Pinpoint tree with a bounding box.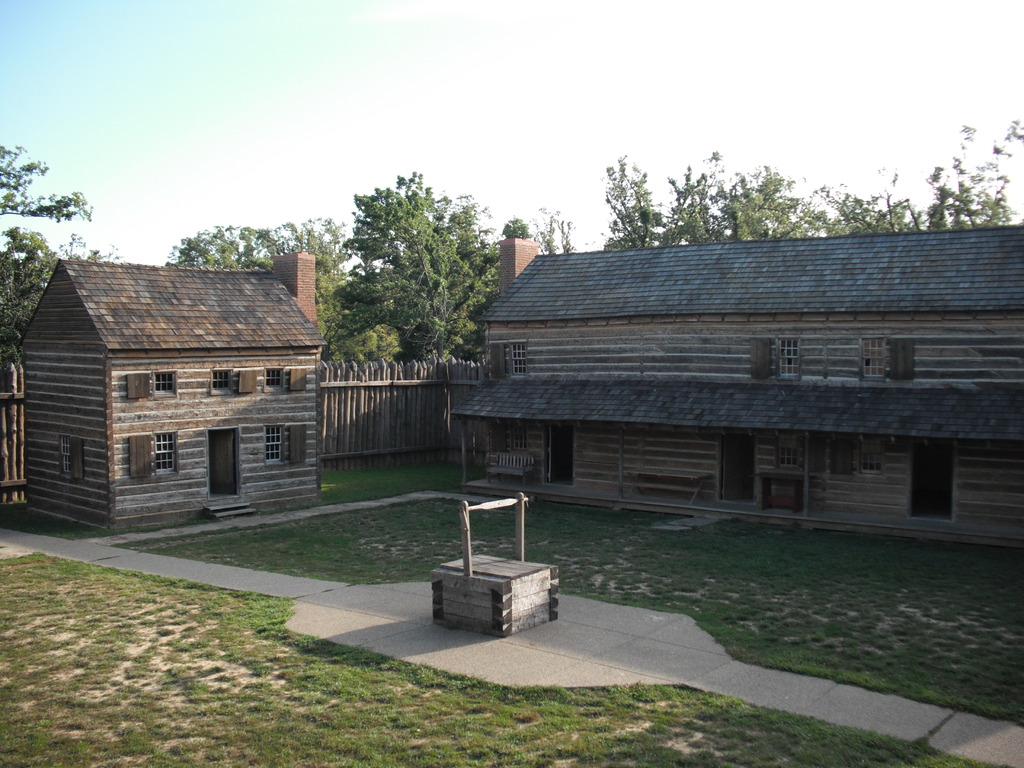
<region>317, 167, 502, 381</region>.
